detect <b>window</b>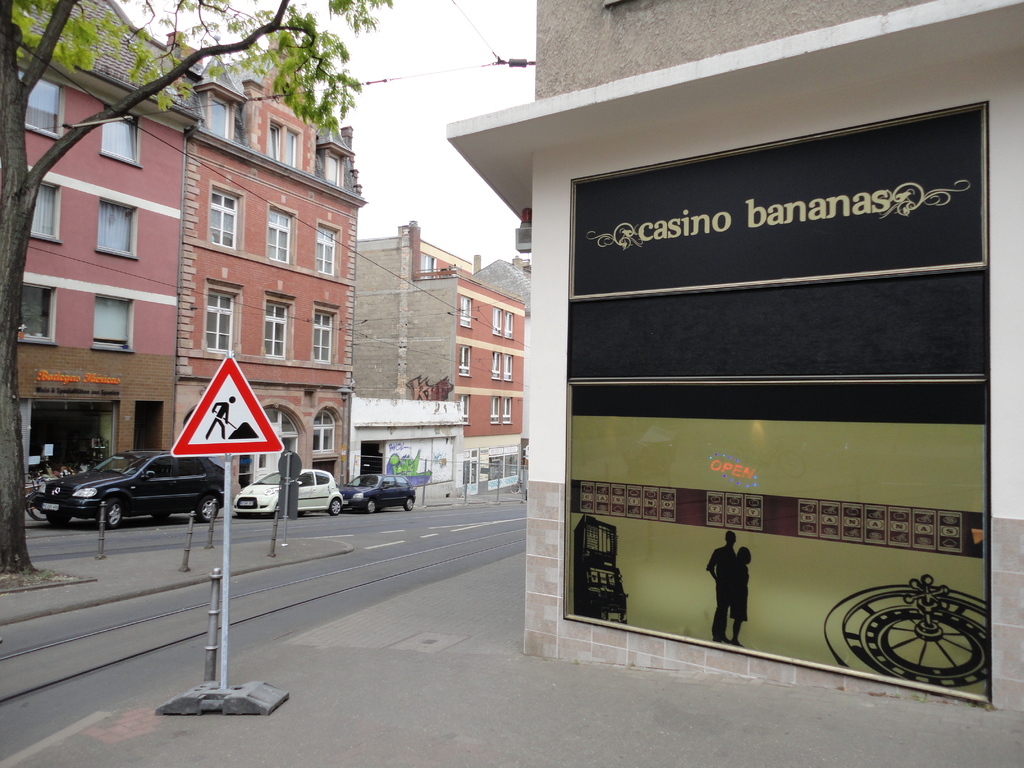
(x1=284, y1=132, x2=294, y2=163)
